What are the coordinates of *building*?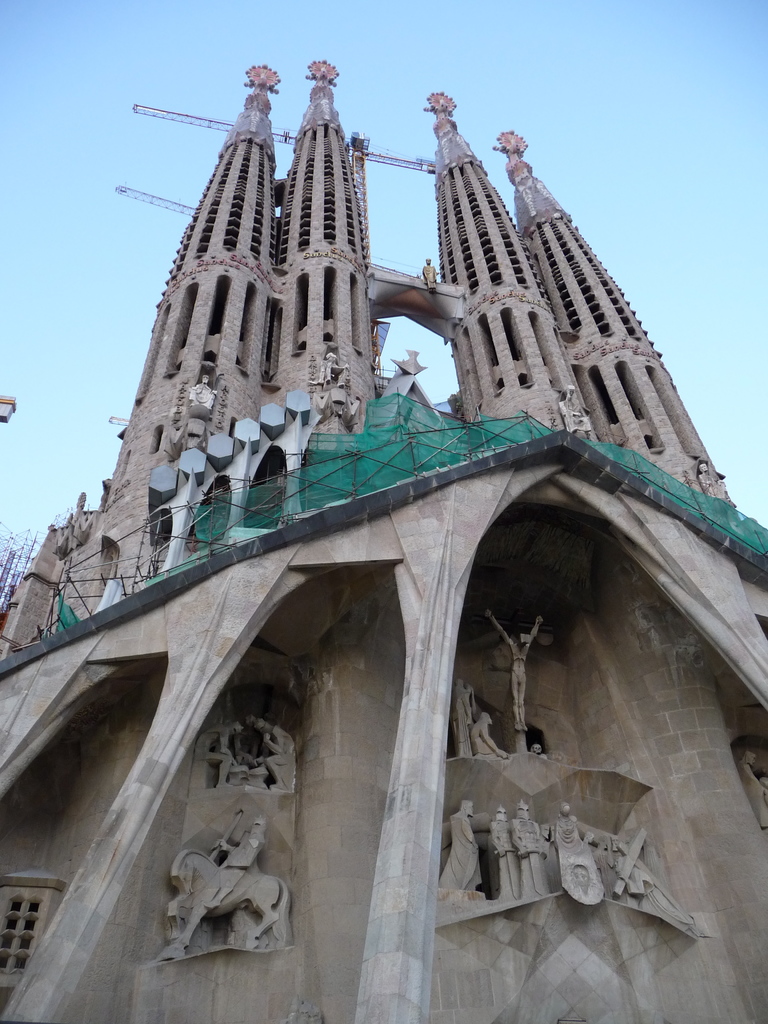
[left=0, top=59, right=767, bottom=790].
